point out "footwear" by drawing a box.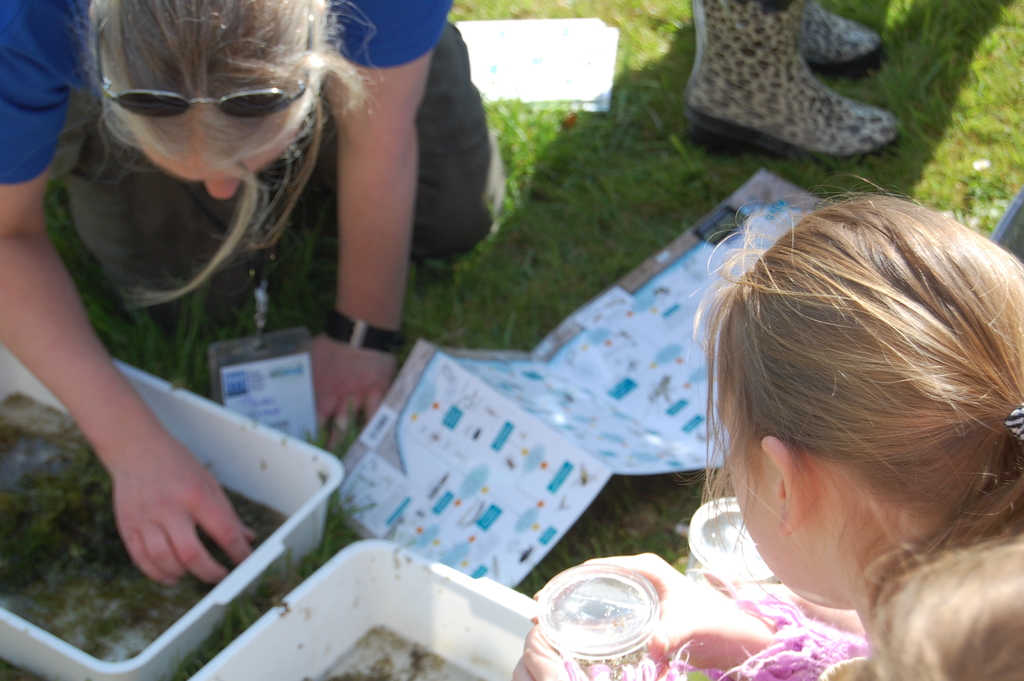
rect(692, 4, 915, 167).
